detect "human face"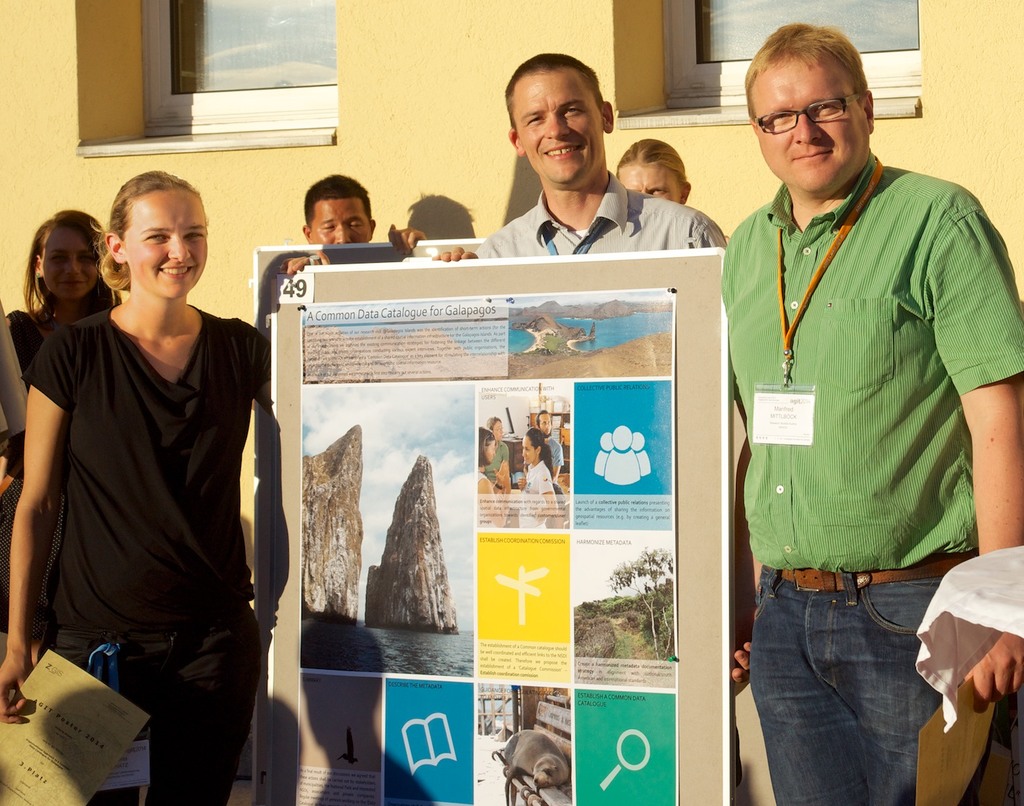
[524, 437, 537, 461]
